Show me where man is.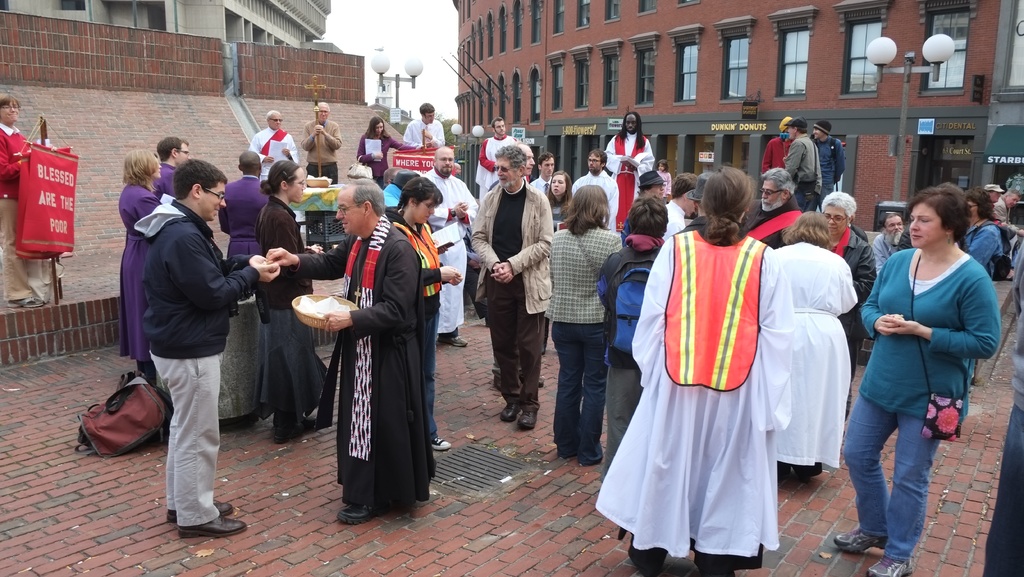
man is at 0, 92, 55, 307.
